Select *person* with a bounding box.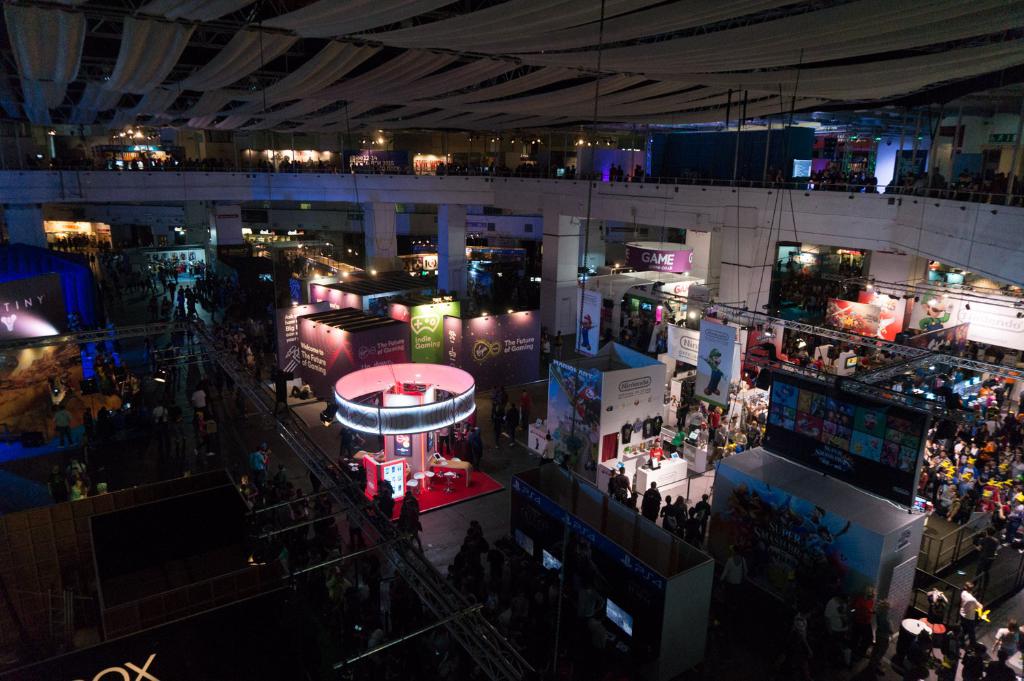
190, 384, 216, 422.
